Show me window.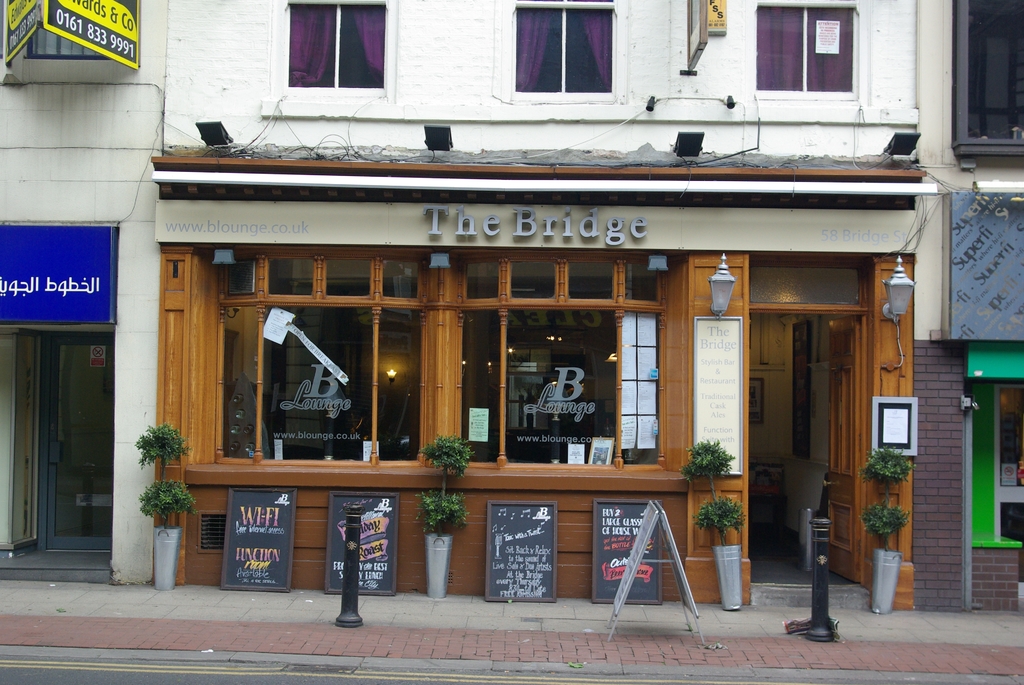
window is here: rect(952, 0, 1023, 163).
